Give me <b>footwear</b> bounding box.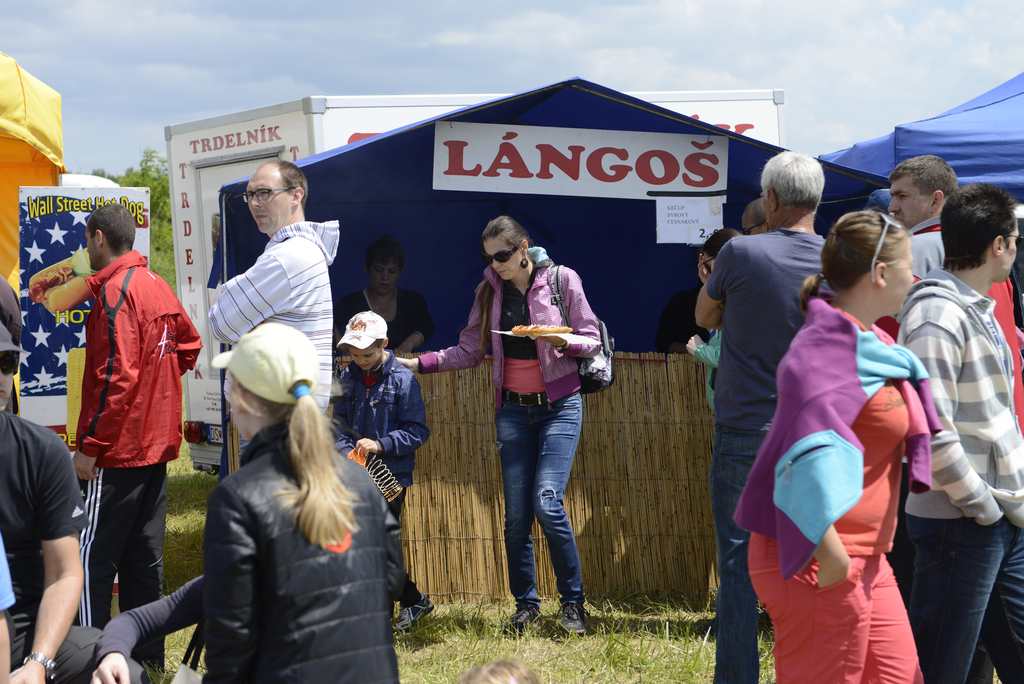
(497,601,543,633).
